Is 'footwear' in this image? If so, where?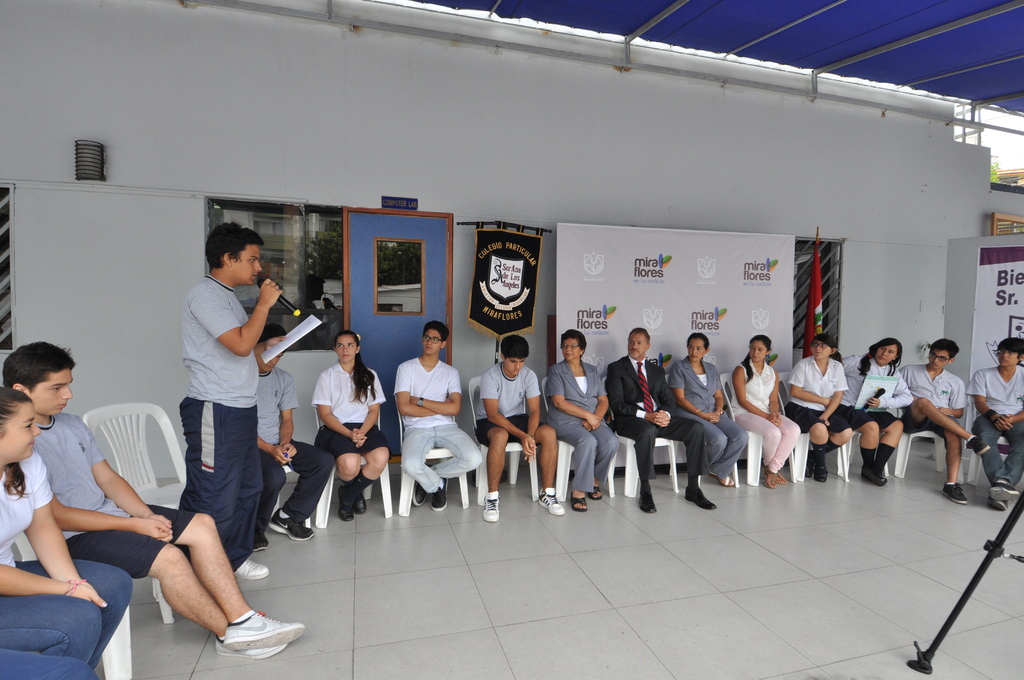
Yes, at 481, 488, 500, 522.
